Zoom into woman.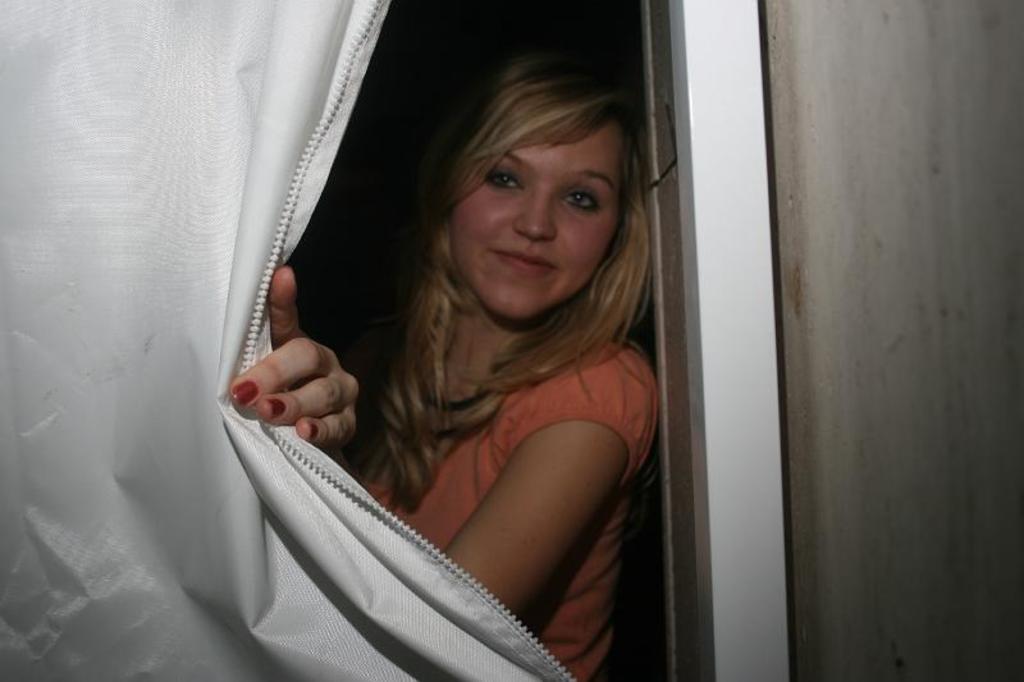
Zoom target: (left=232, top=45, right=654, bottom=681).
